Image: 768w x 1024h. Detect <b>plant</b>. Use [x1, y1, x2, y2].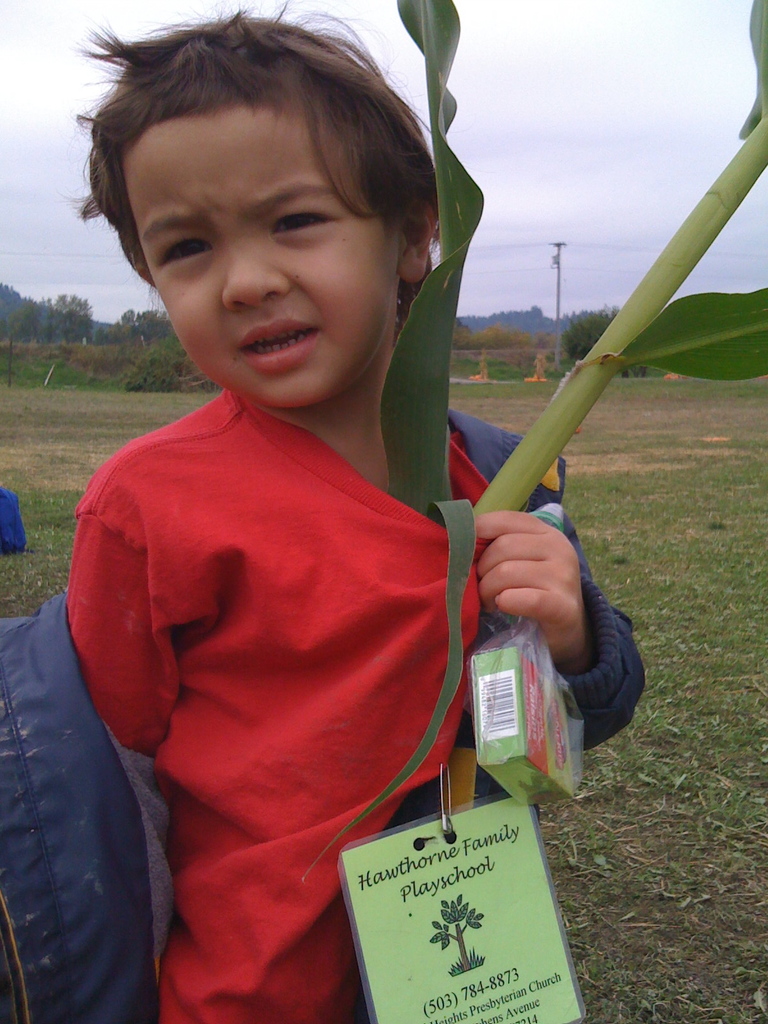
[0, 363, 98, 388].
